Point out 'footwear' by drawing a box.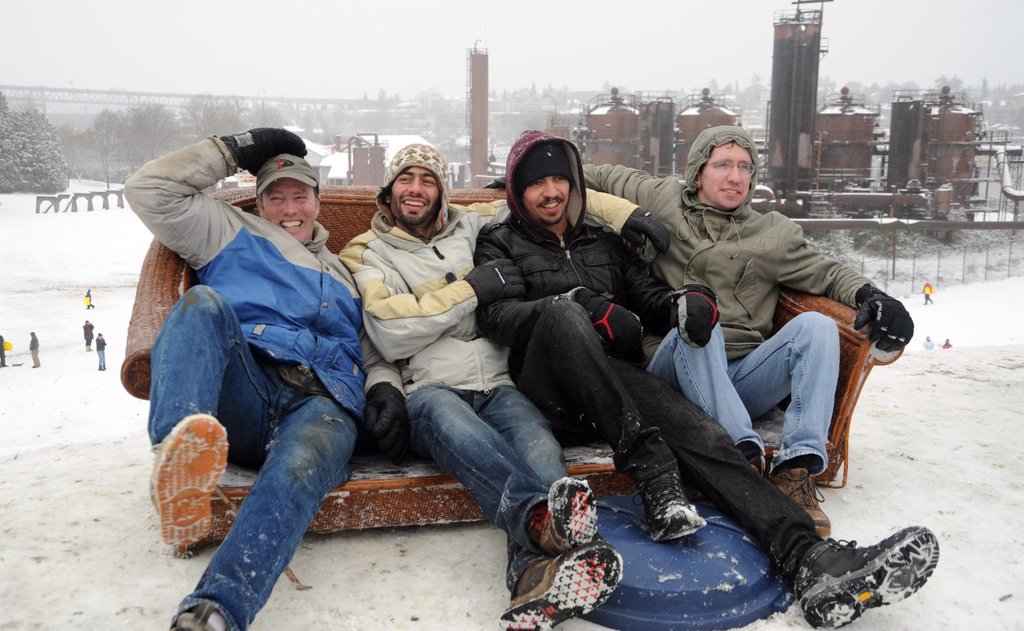
crop(148, 411, 230, 554).
